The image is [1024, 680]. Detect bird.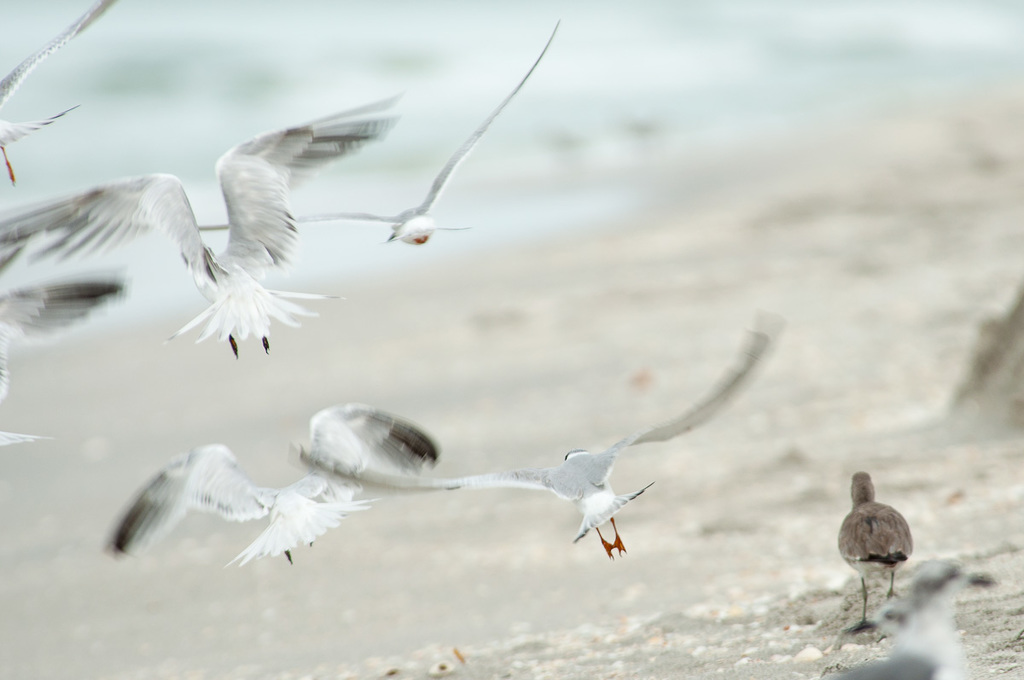
Detection: {"left": 0, "top": 265, "right": 137, "bottom": 340}.
